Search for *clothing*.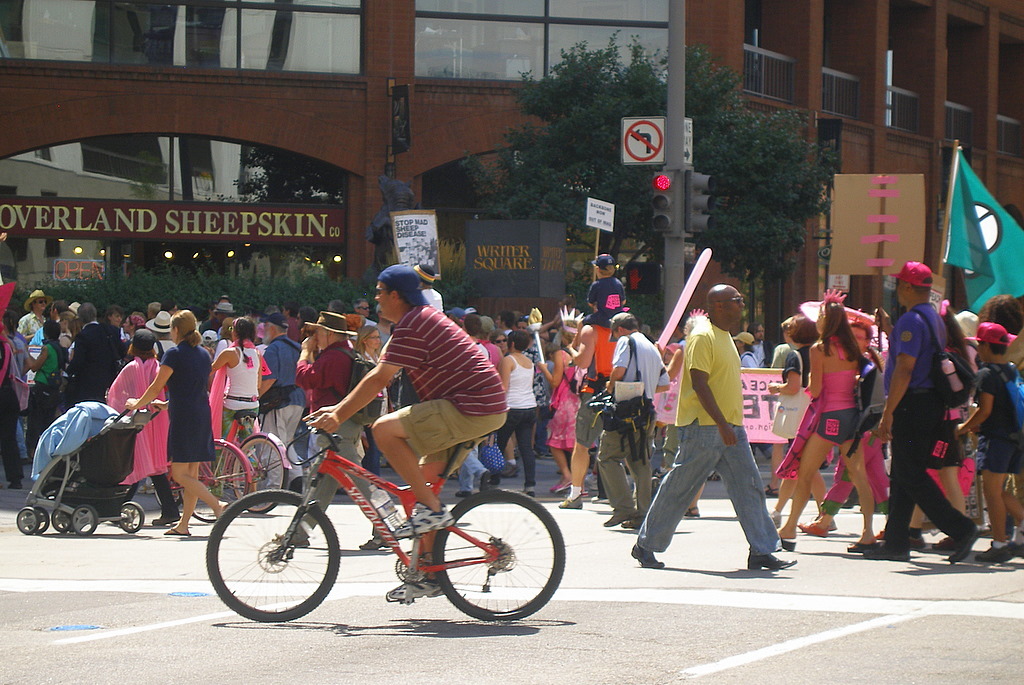
Found at 979, 373, 1023, 475.
